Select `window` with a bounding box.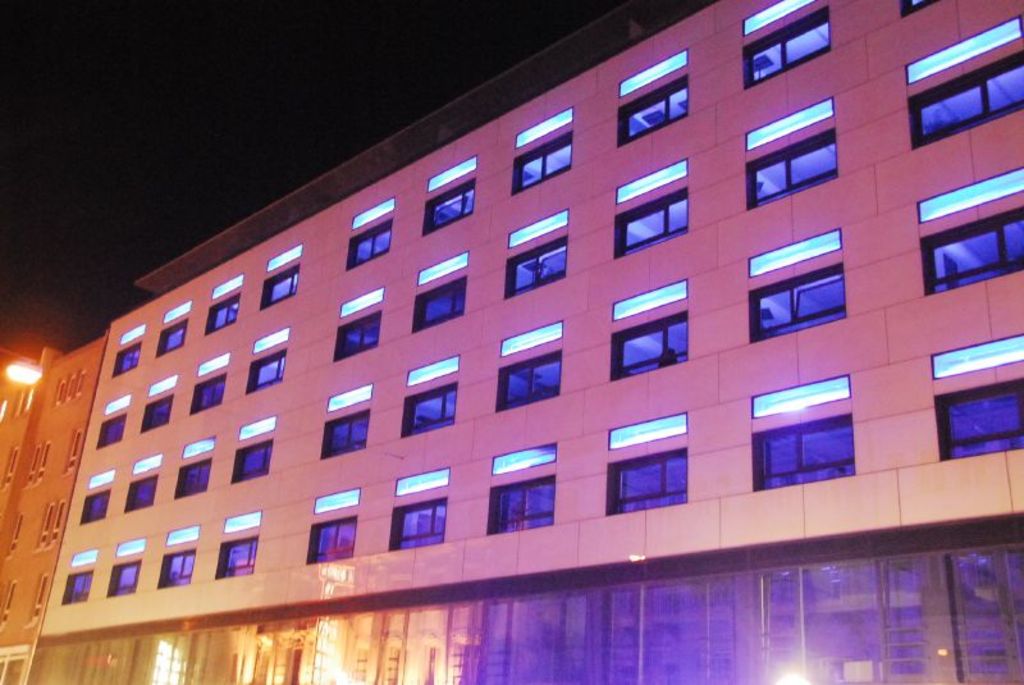
x1=394 y1=466 x2=454 y2=493.
